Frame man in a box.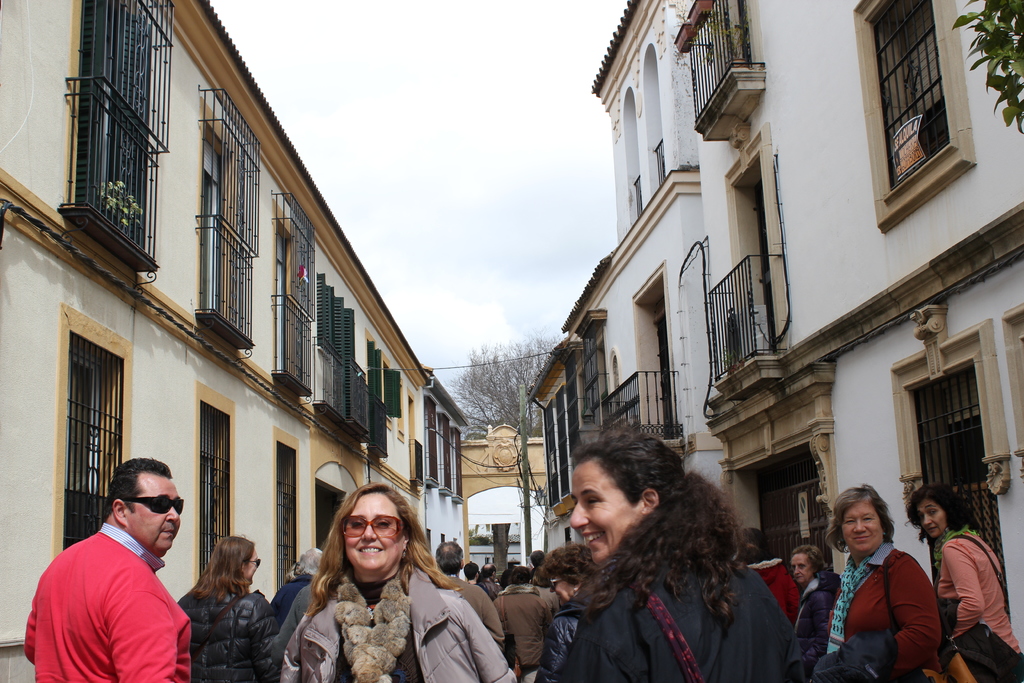
(x1=433, y1=541, x2=505, y2=646).
